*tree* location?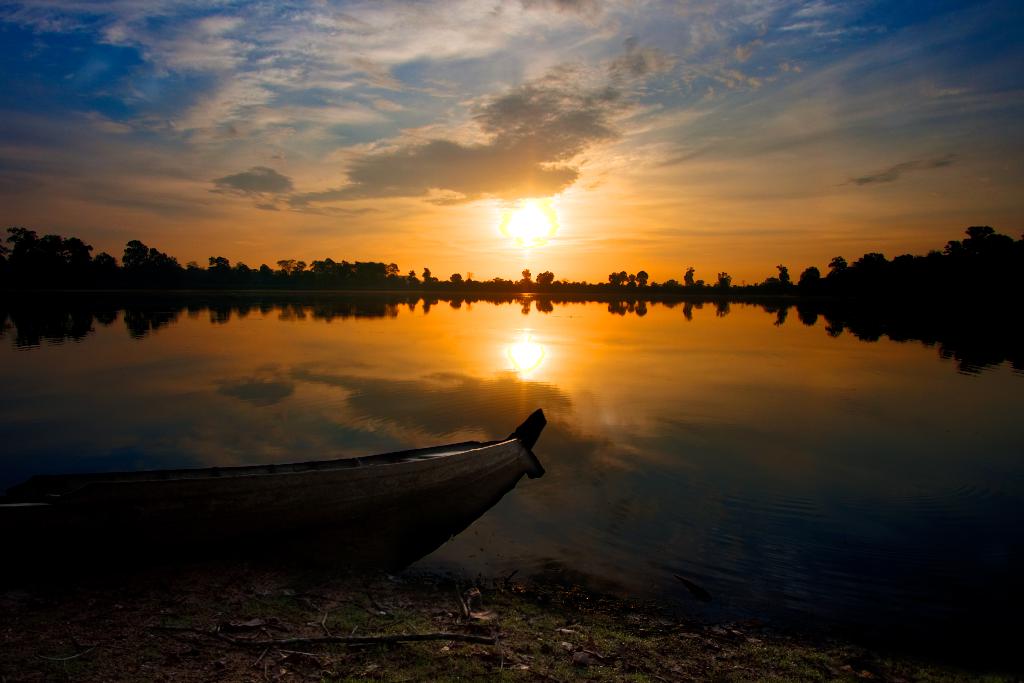
[left=967, top=220, right=993, bottom=239]
